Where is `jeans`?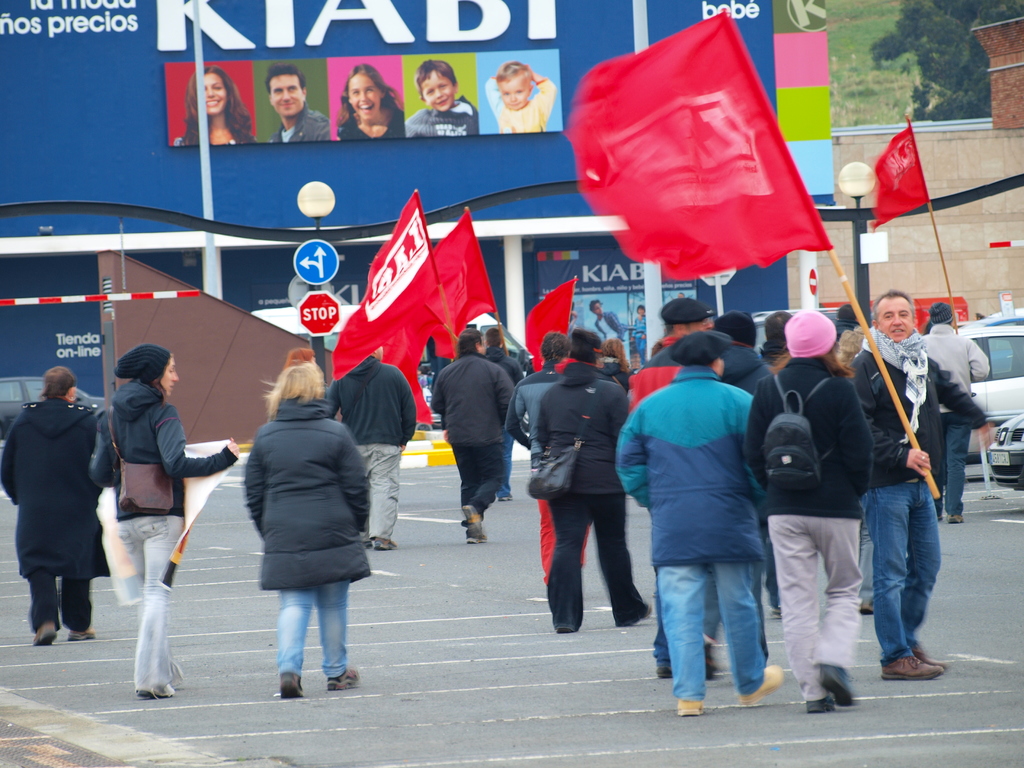
x1=354, y1=445, x2=404, y2=537.
